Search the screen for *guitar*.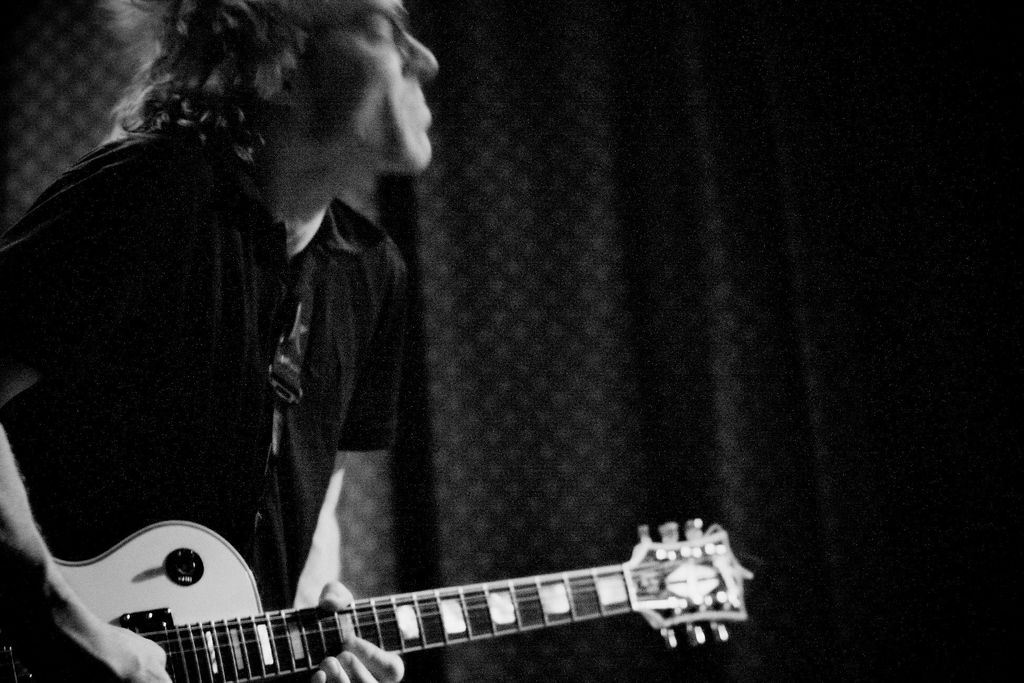
Found at bbox=(51, 518, 760, 682).
